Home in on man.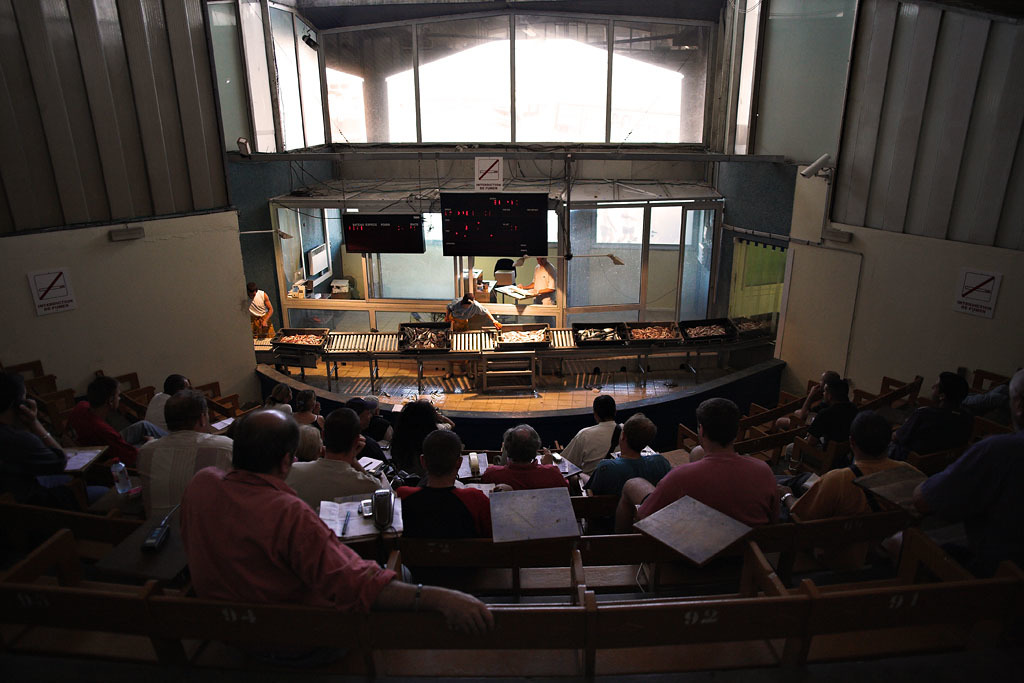
Homed in at BBox(618, 397, 783, 530).
